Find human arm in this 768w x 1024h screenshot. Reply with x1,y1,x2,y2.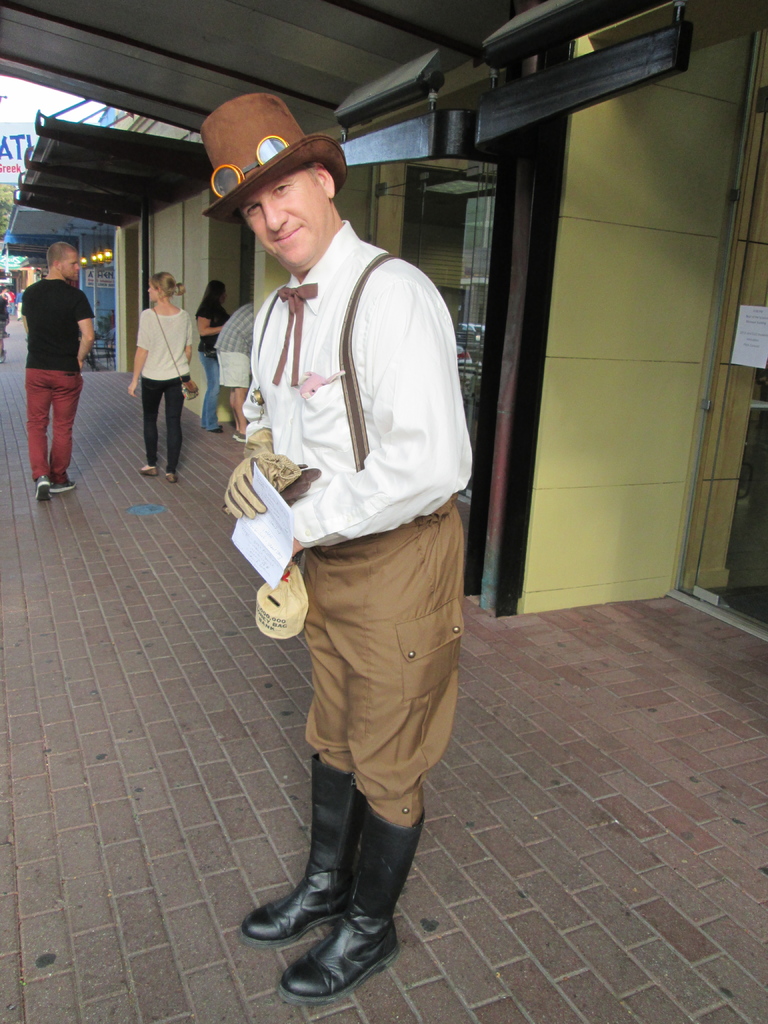
202,302,239,342.
